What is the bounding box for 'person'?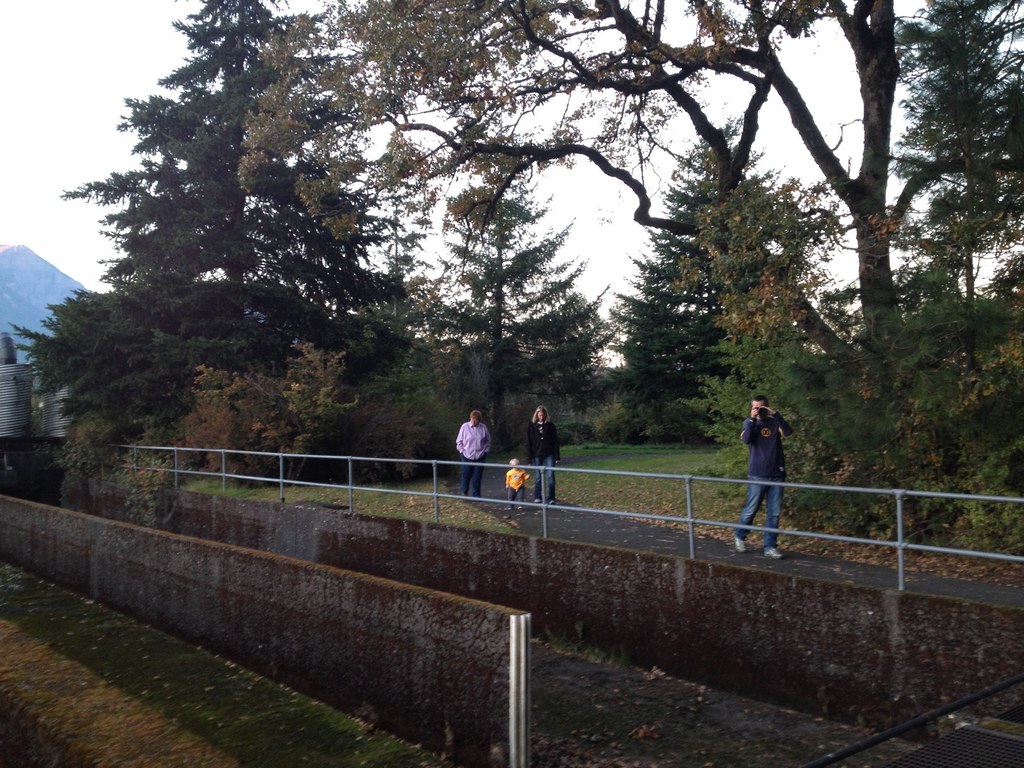
bbox(506, 456, 527, 514).
